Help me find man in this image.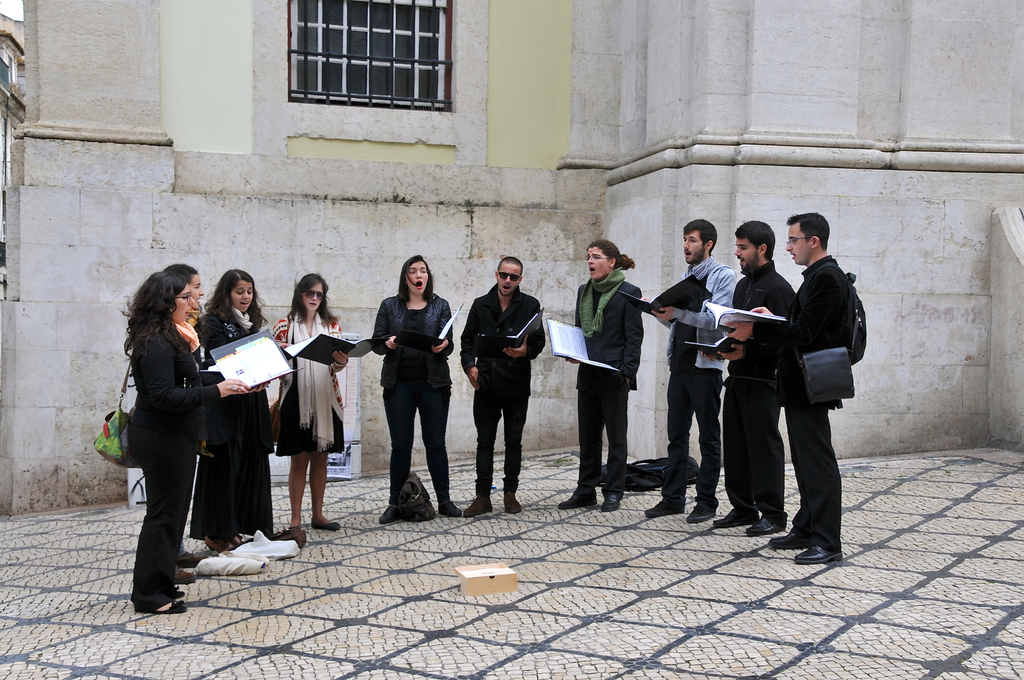
Found it: (644,219,740,522).
